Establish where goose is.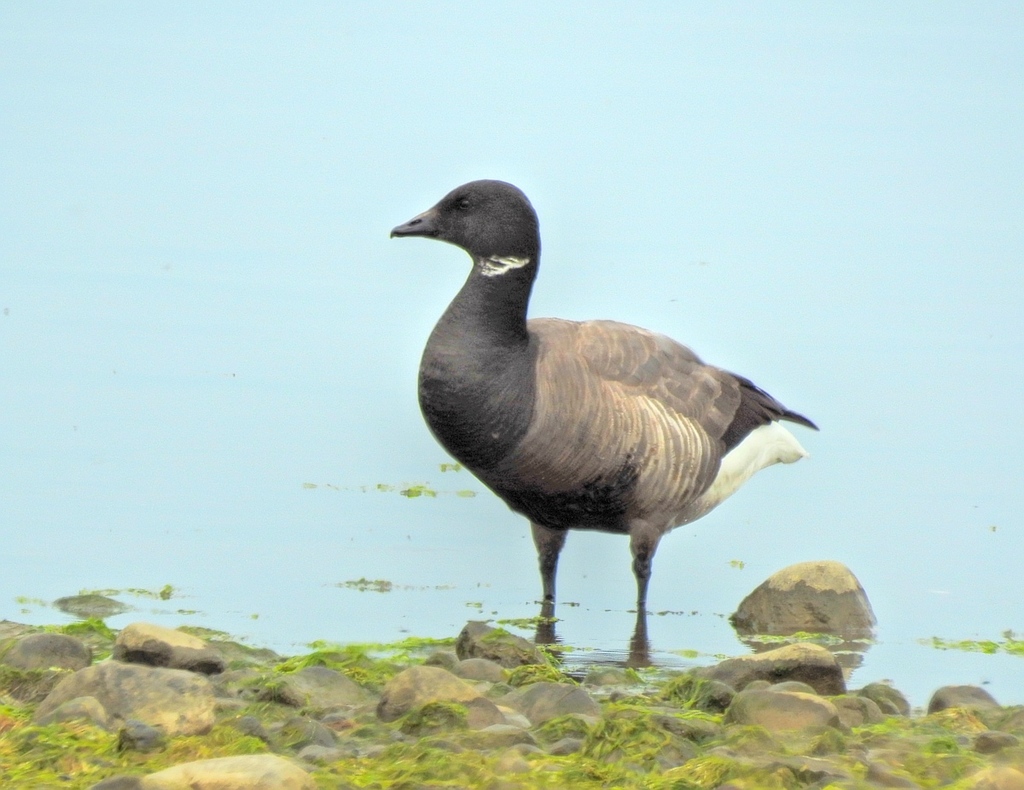
Established at left=387, top=167, right=820, bottom=659.
